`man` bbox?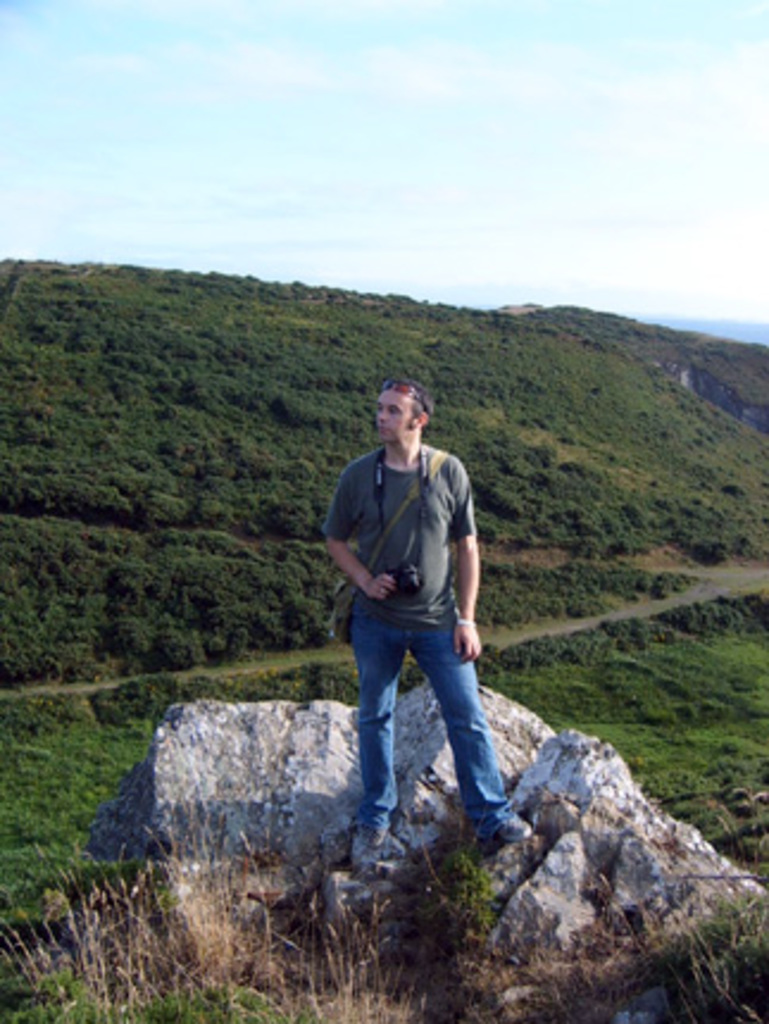
Rect(317, 367, 514, 867)
